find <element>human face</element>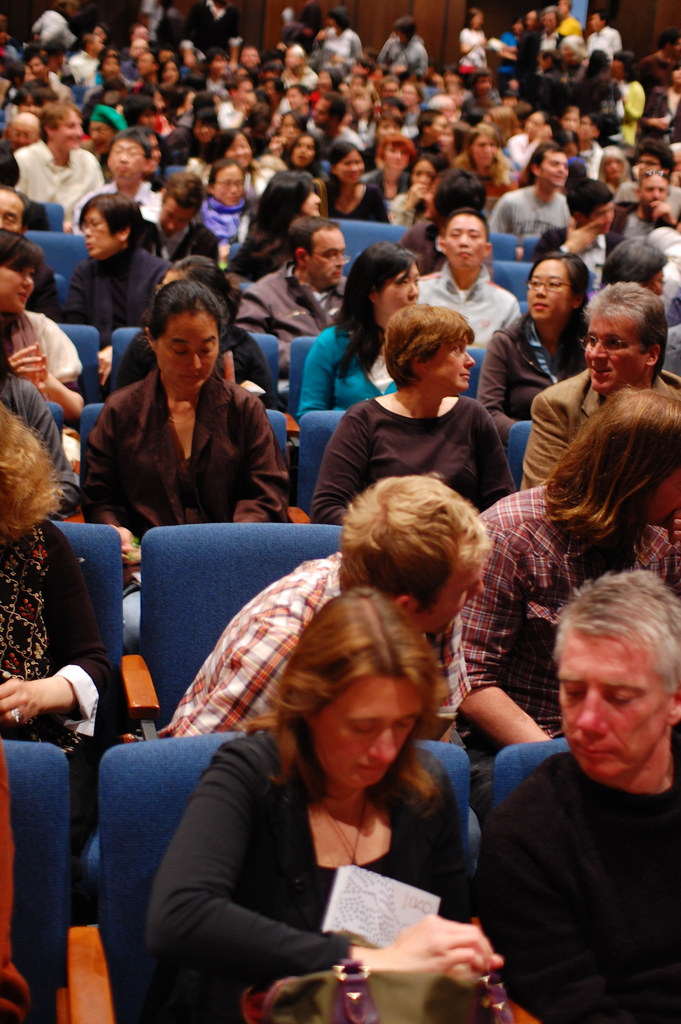
bbox=[80, 204, 115, 255]
